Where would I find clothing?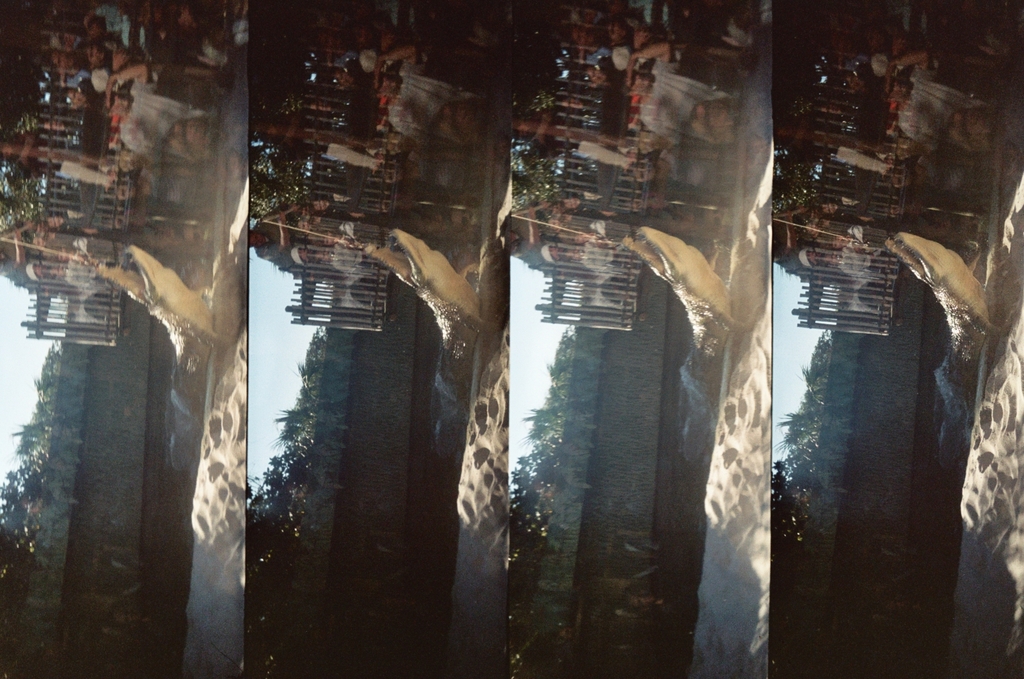
At (900,61,986,156).
